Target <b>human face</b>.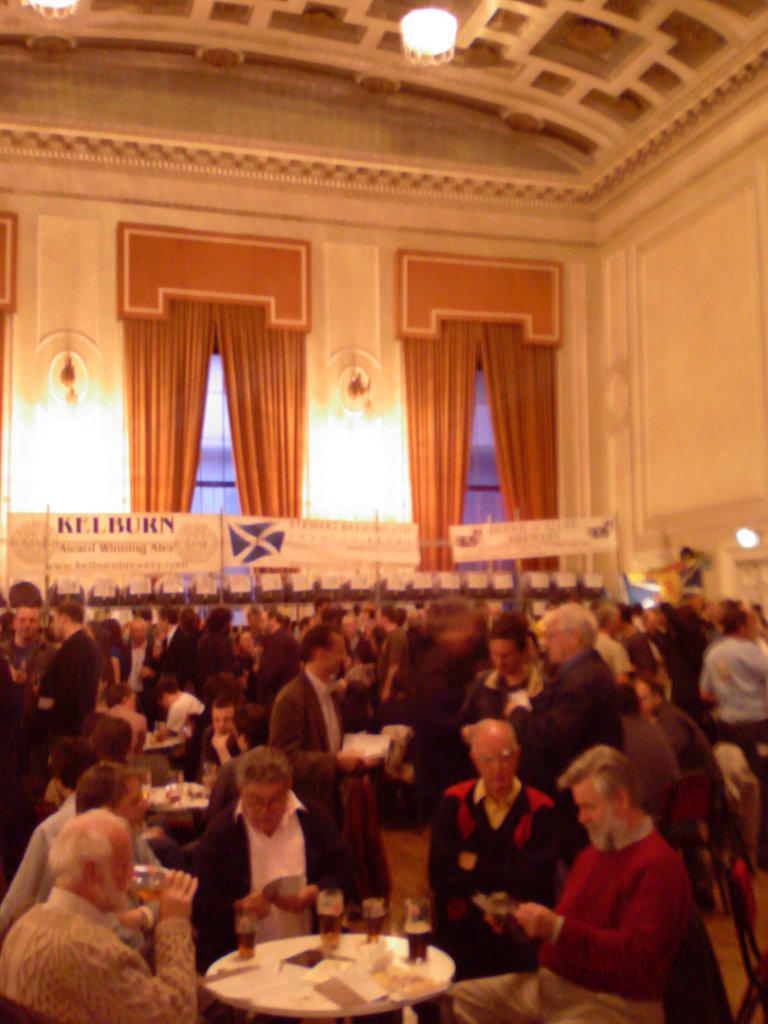
Target region: BBox(239, 780, 287, 836).
